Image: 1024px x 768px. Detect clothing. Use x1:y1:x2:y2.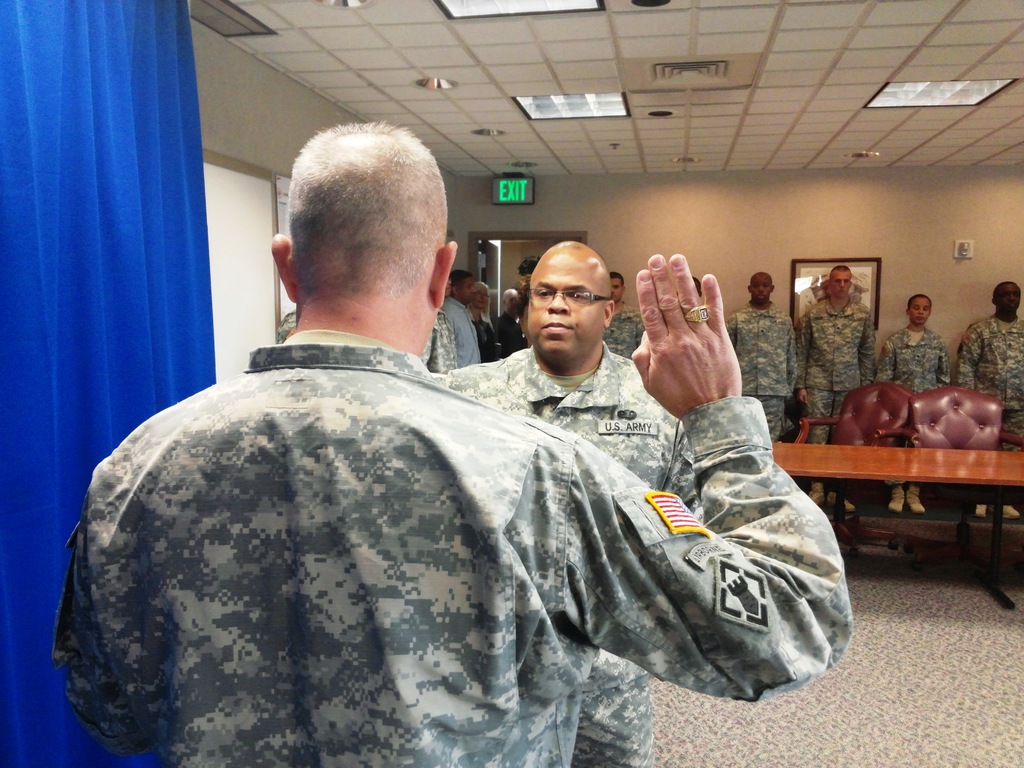
436:348:691:758.
